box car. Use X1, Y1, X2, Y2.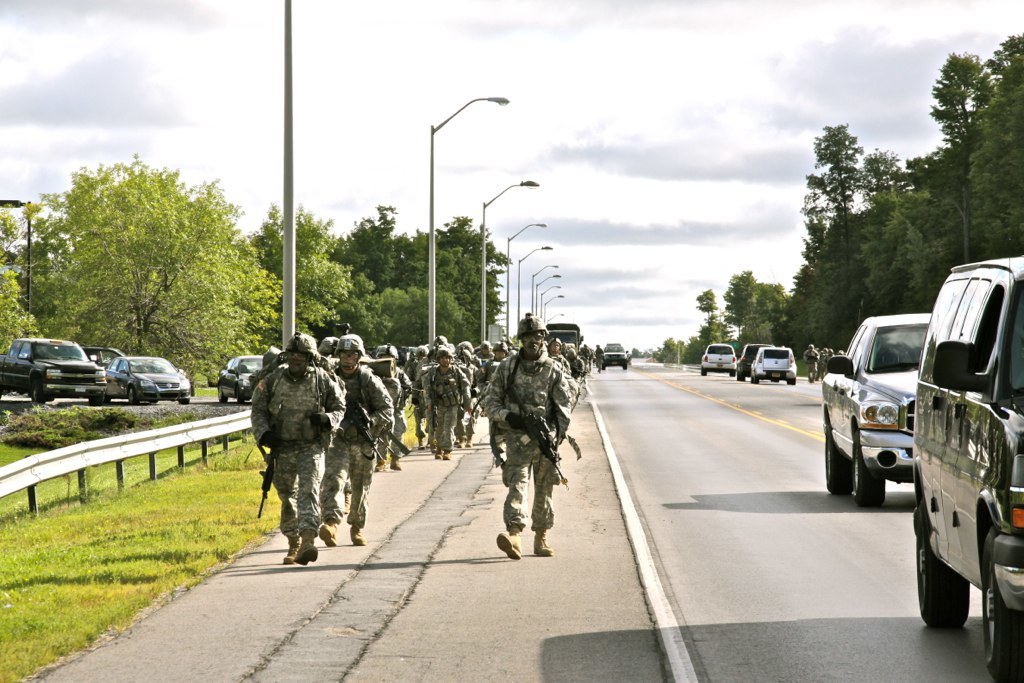
738, 341, 773, 378.
